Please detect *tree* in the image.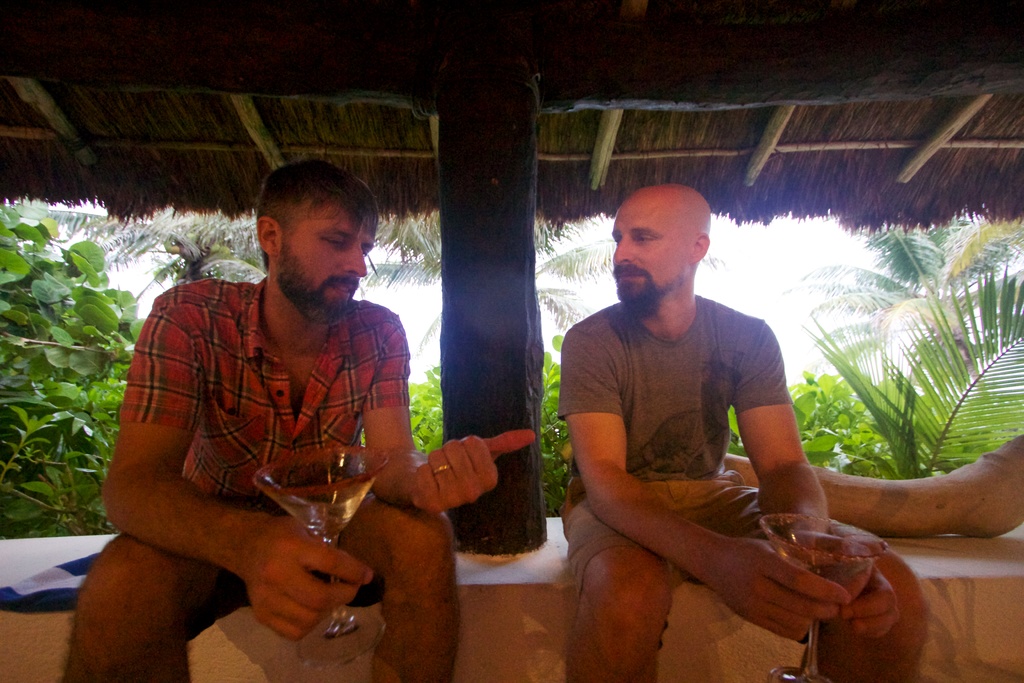
Rect(353, 200, 618, 341).
